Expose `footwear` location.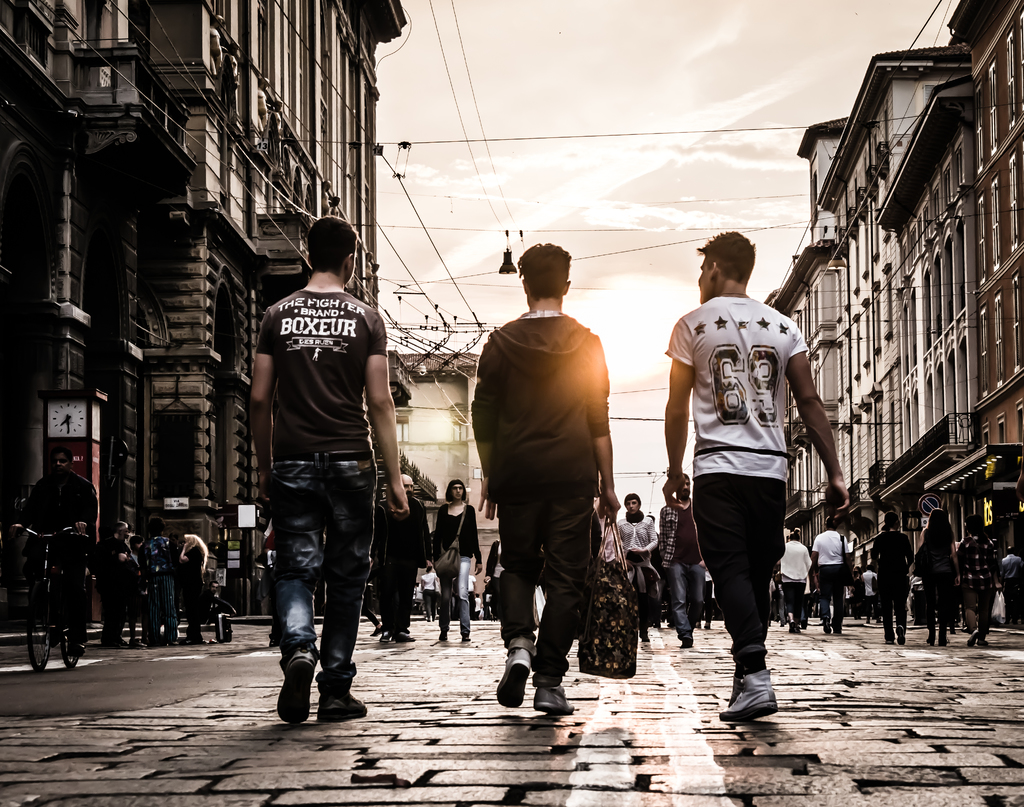
Exposed at select_region(966, 626, 980, 650).
